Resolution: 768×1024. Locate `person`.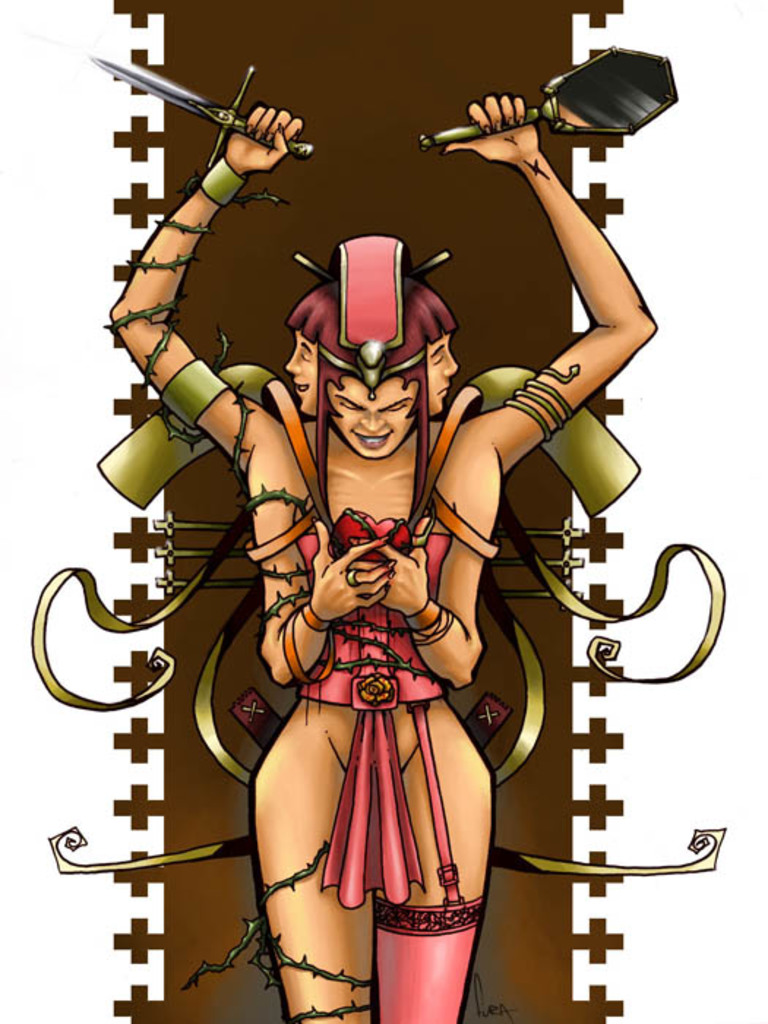
detection(110, 88, 661, 1023).
